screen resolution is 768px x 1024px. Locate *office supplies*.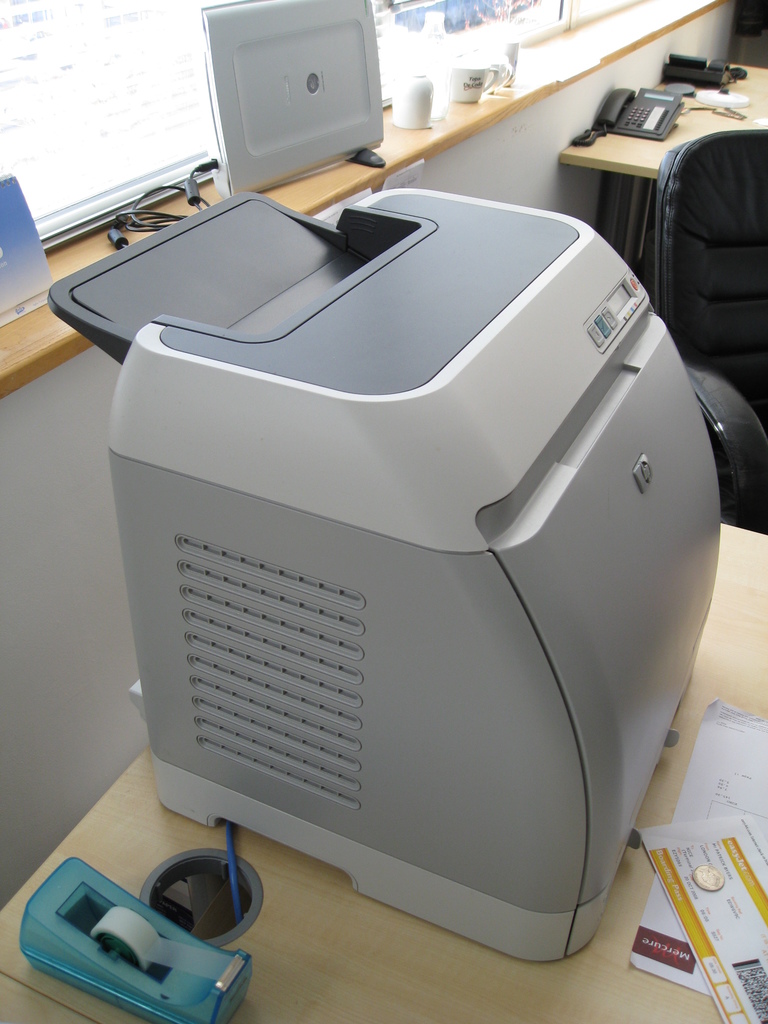
bbox=[113, 178, 186, 252].
